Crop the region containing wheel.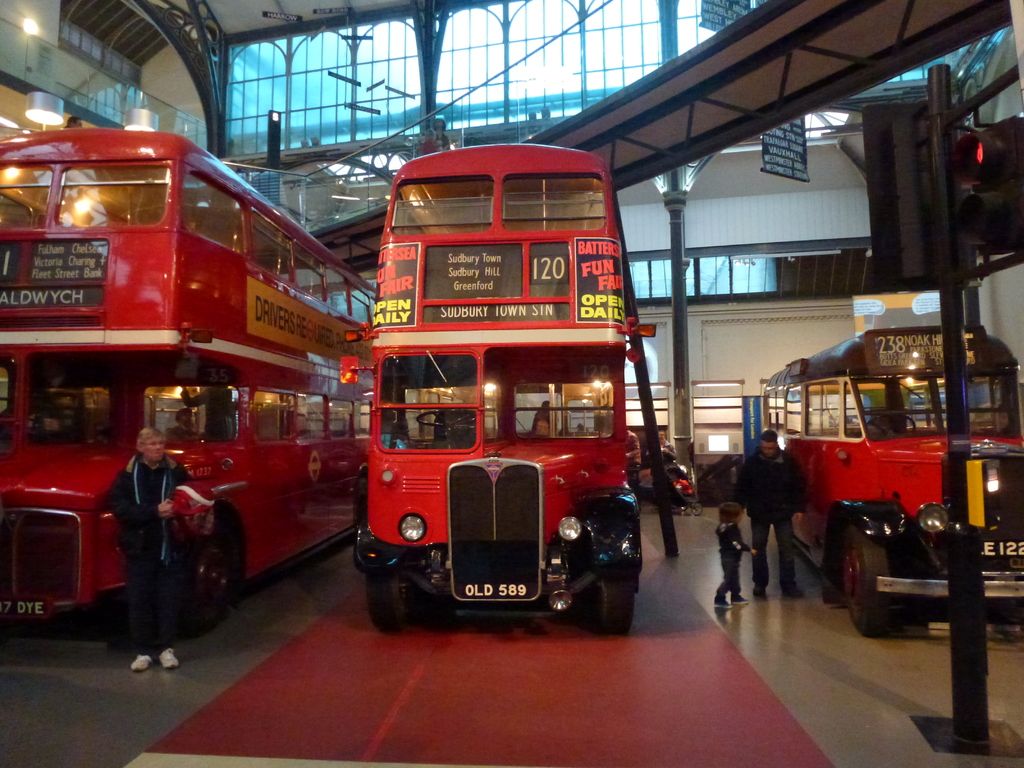
Crop region: x1=180, y1=525, x2=232, y2=634.
